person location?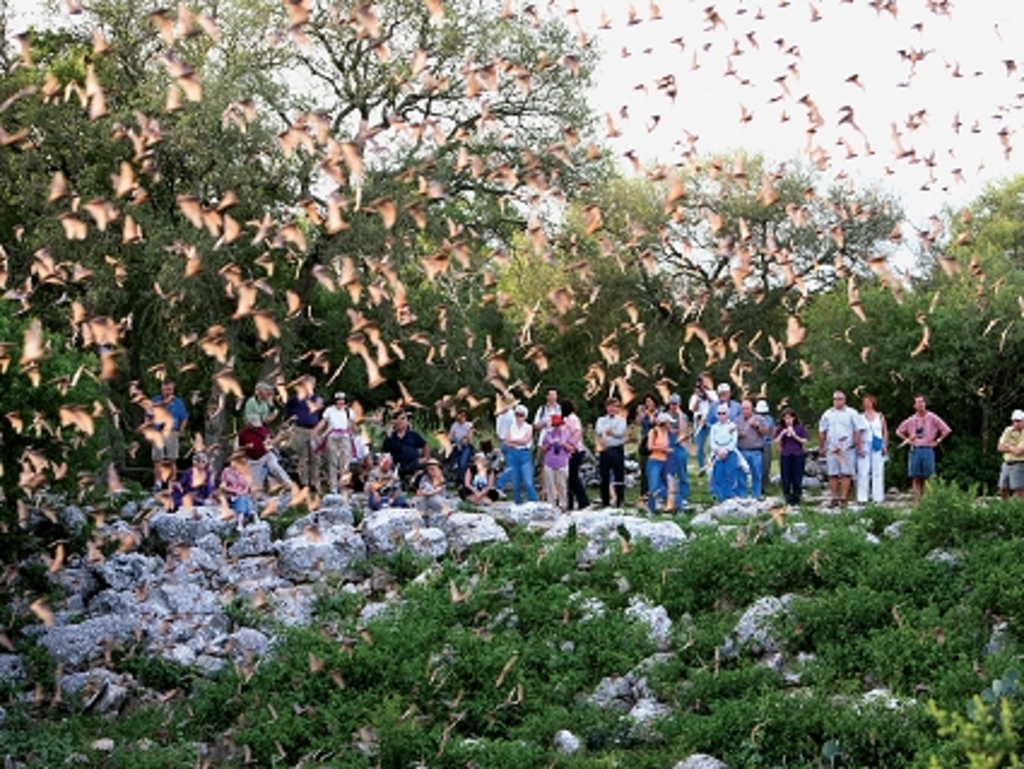
left=323, top=383, right=364, bottom=492
